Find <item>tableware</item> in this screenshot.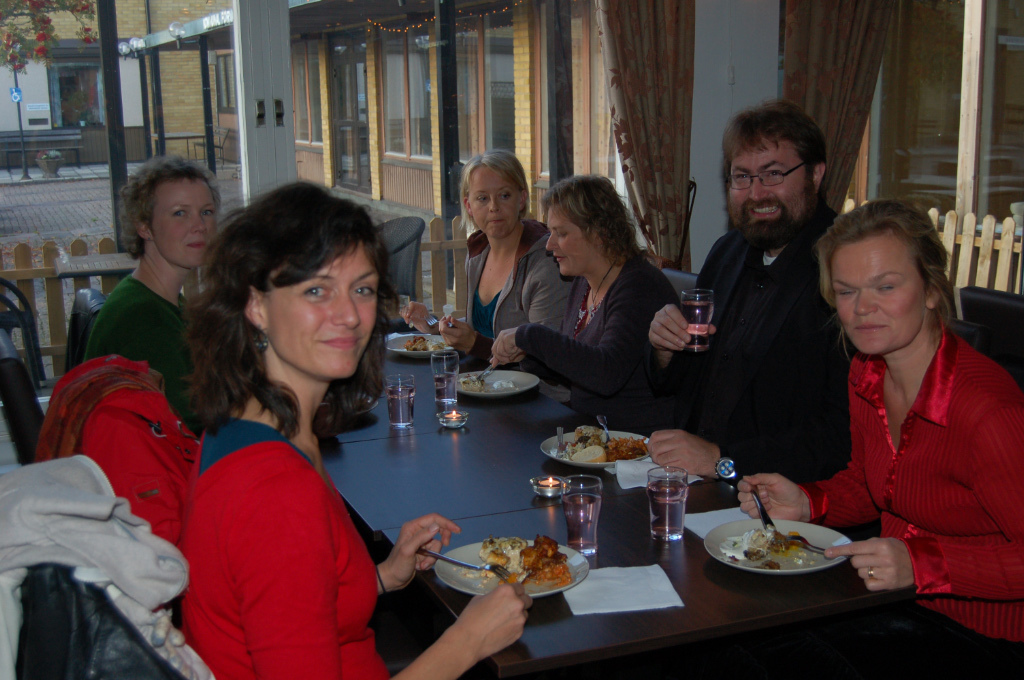
The bounding box for <item>tableware</item> is [x1=428, y1=537, x2=594, y2=601].
